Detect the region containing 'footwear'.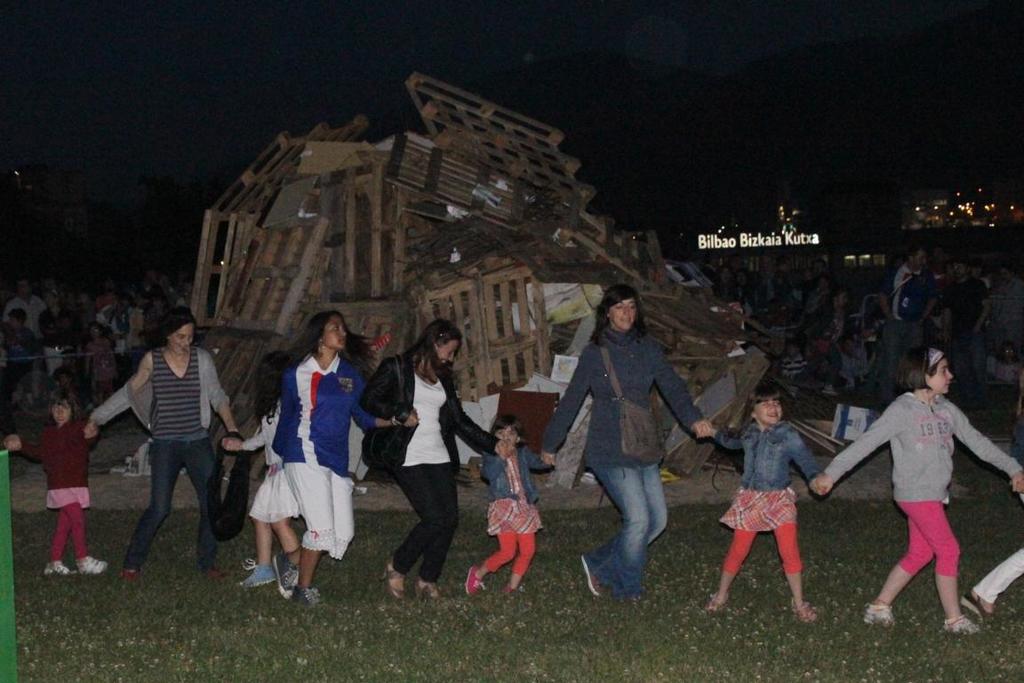
box=[384, 556, 409, 601].
